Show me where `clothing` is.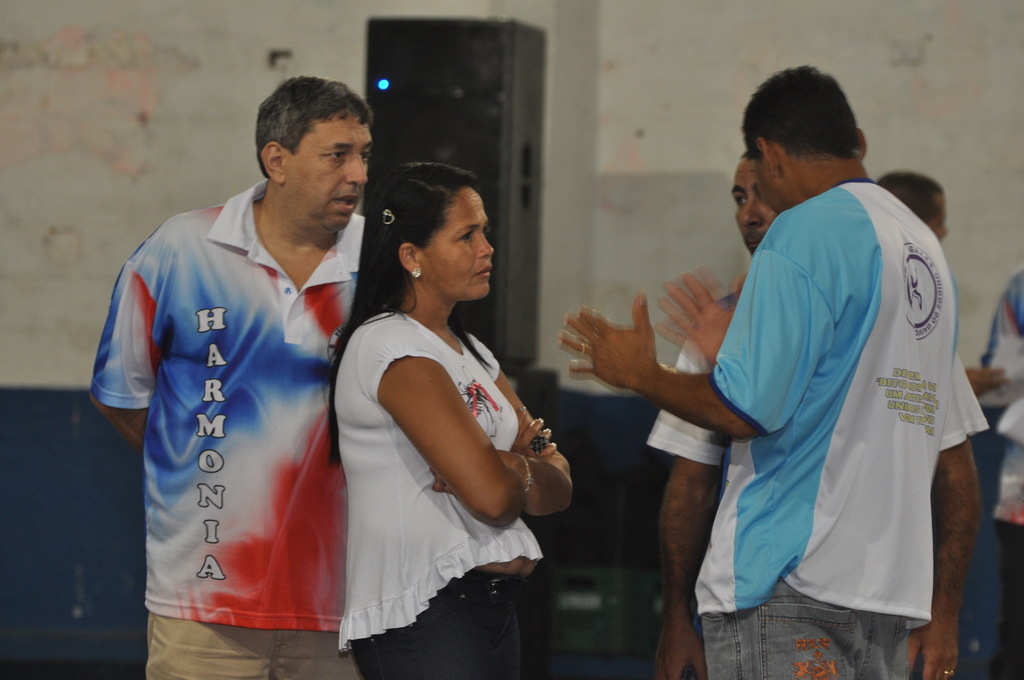
`clothing` is at <region>645, 342, 731, 471</region>.
